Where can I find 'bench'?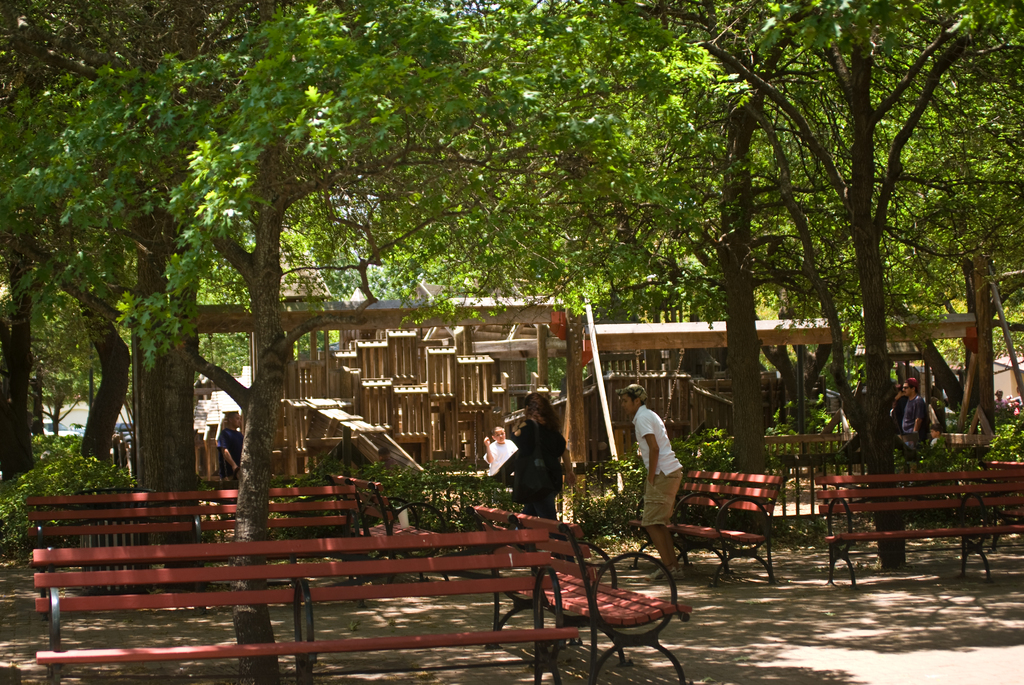
You can find it at x1=29 y1=555 x2=592 y2=674.
